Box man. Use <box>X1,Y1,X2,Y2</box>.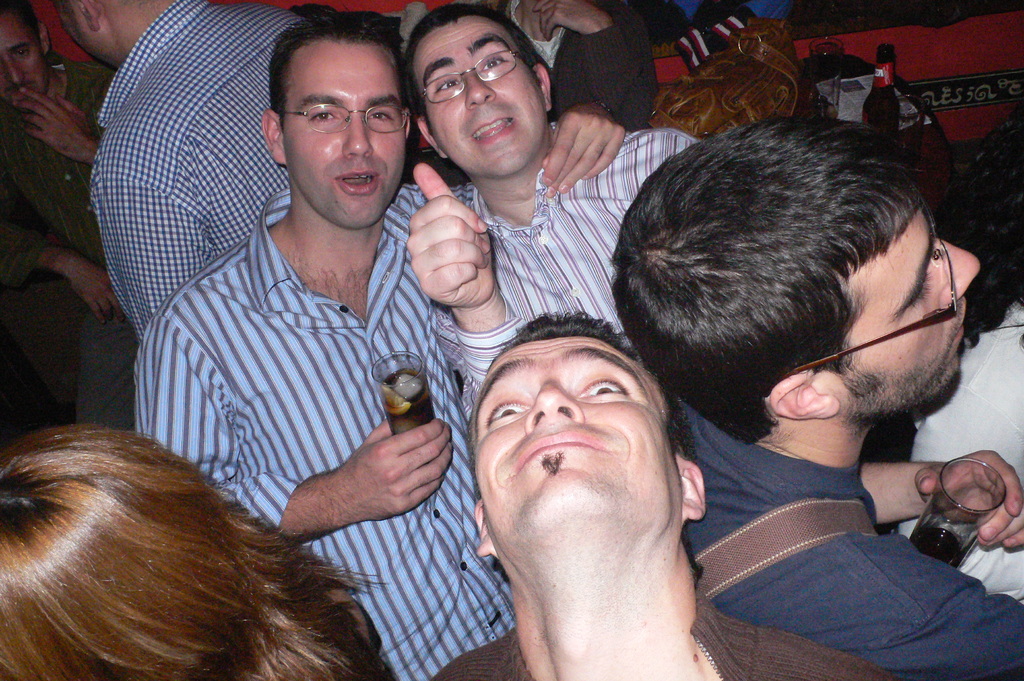
<box>425,303,890,680</box>.
